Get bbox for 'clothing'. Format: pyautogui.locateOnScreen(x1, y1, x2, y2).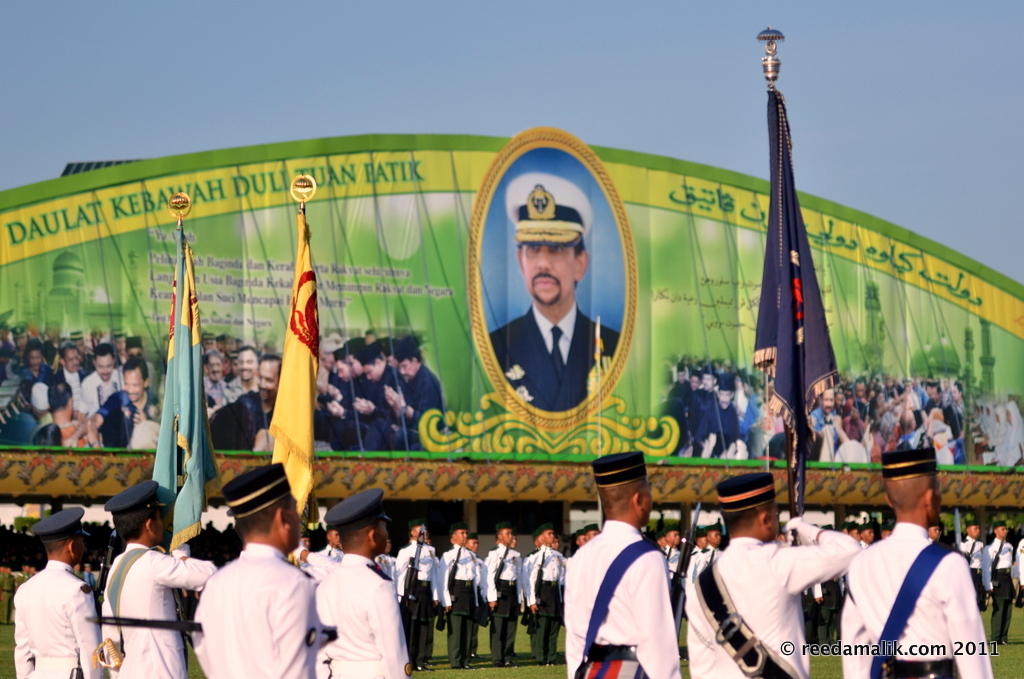
pyautogui.locateOnScreen(316, 549, 411, 678).
